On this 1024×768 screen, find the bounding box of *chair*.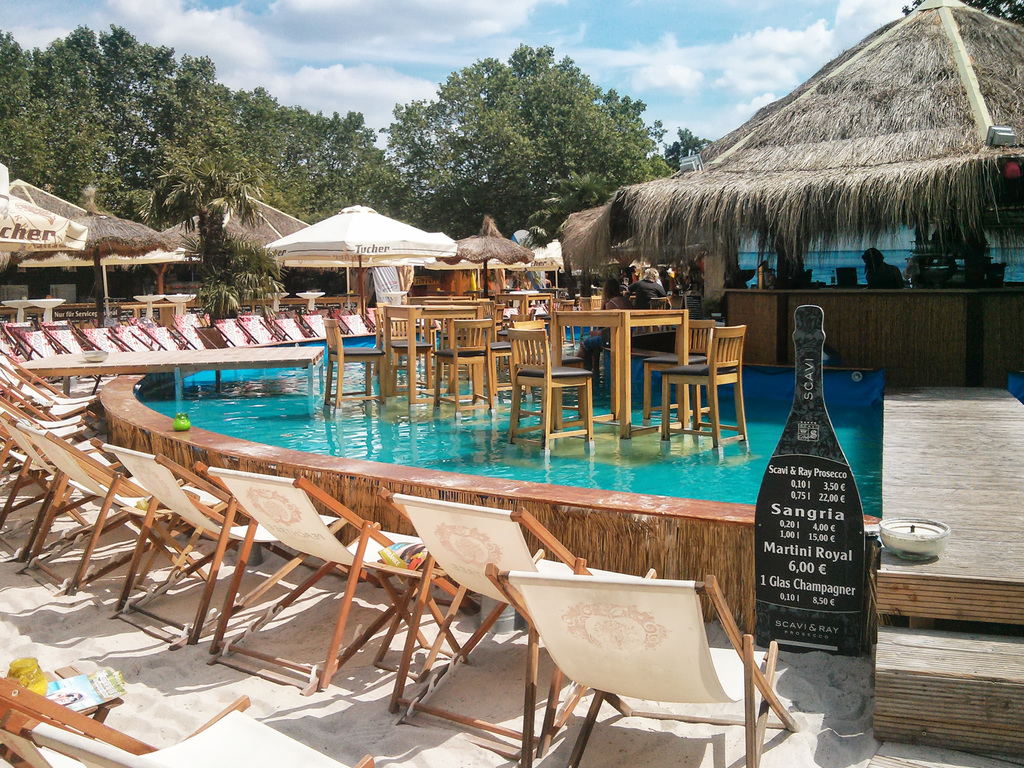
Bounding box: Rect(472, 550, 779, 765).
